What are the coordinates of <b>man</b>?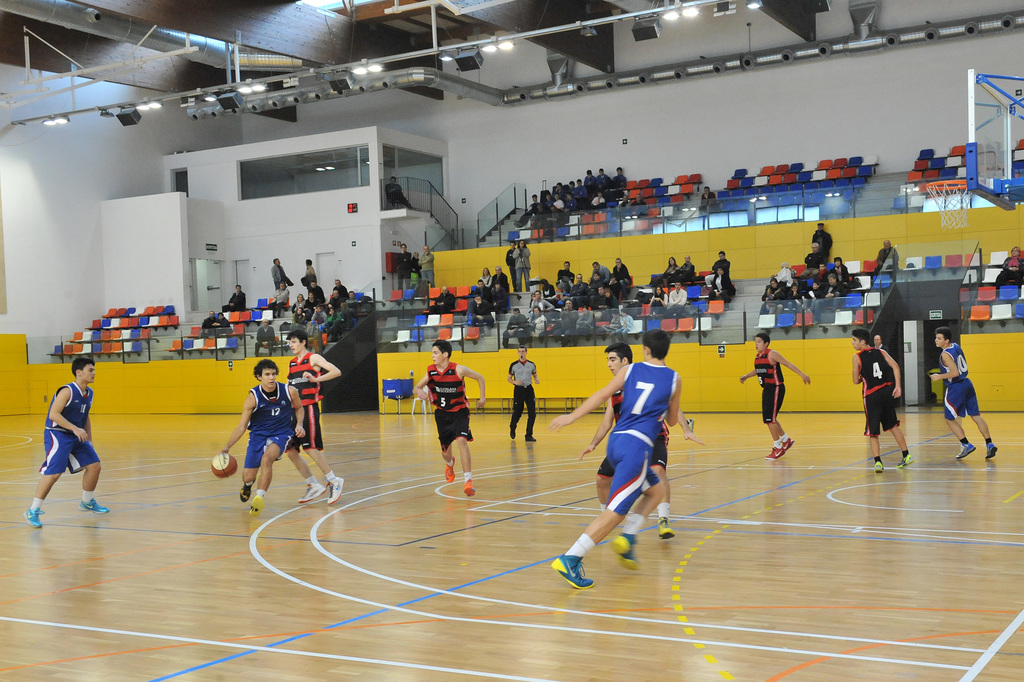
(428, 286, 460, 316).
